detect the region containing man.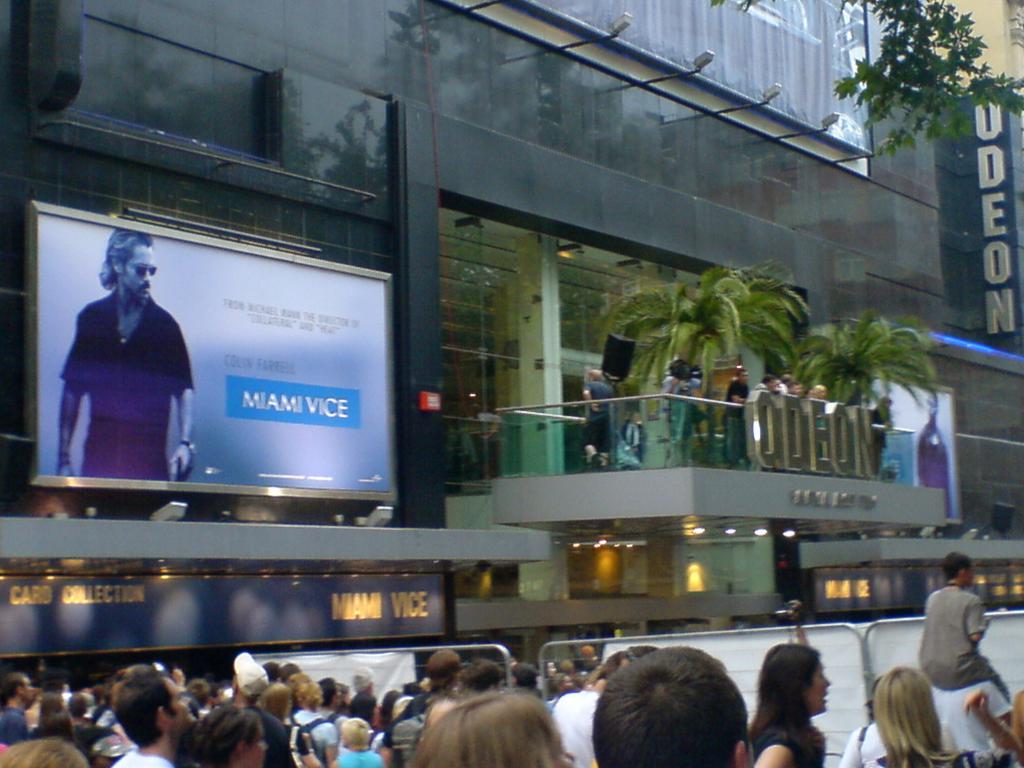
{"left": 67, "top": 692, "right": 100, "bottom": 731}.
